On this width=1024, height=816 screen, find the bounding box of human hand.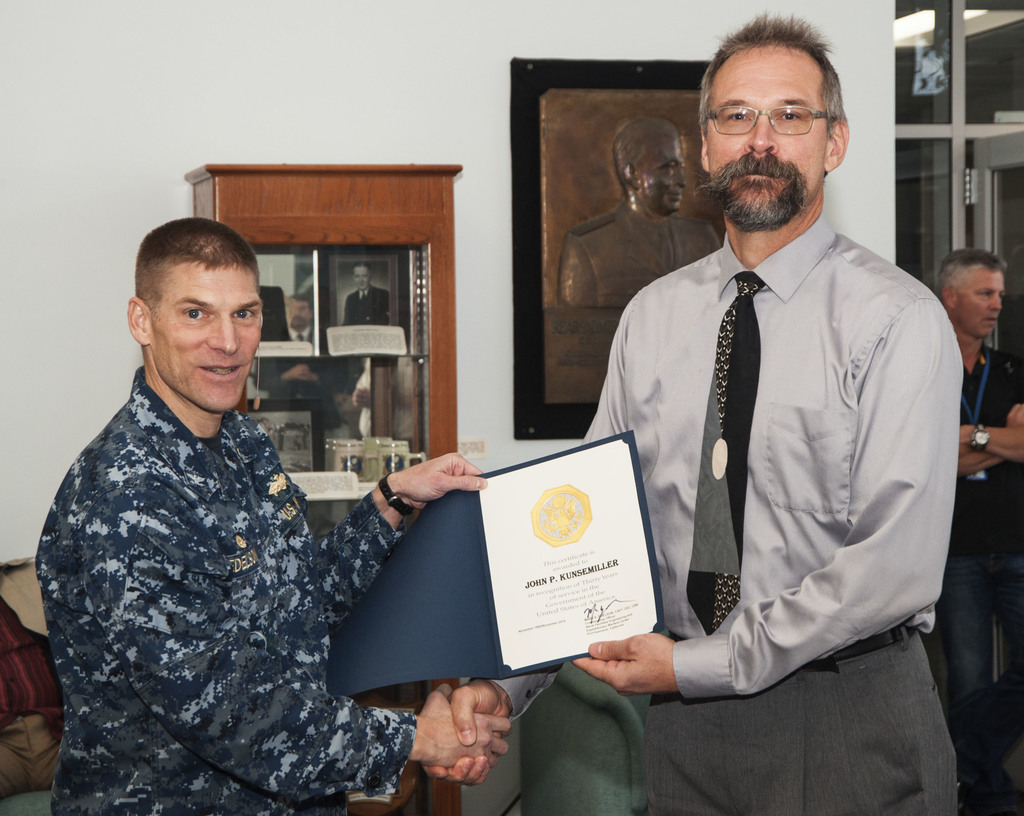
Bounding box: 376:457:485:531.
